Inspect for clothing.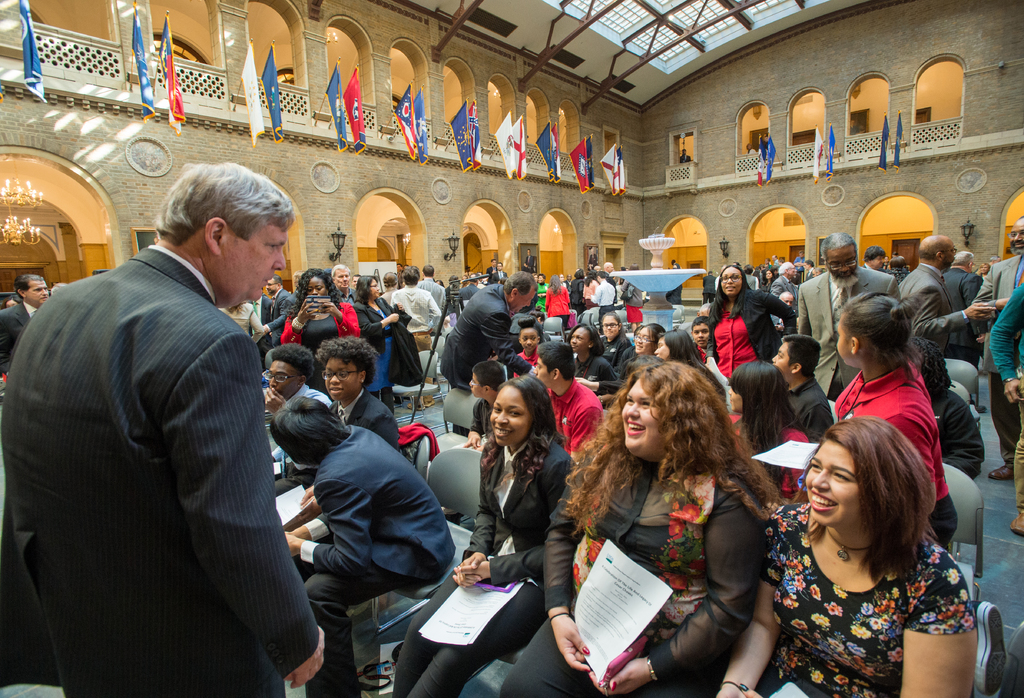
Inspection: l=29, t=196, r=319, b=697.
